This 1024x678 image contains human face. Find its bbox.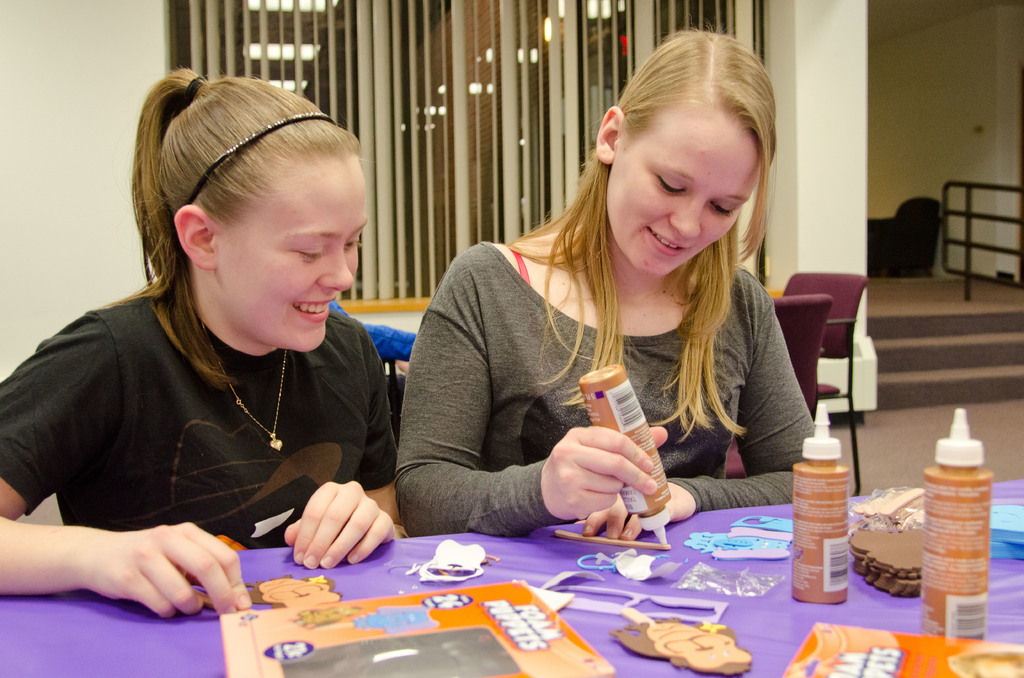
region(212, 162, 369, 350).
